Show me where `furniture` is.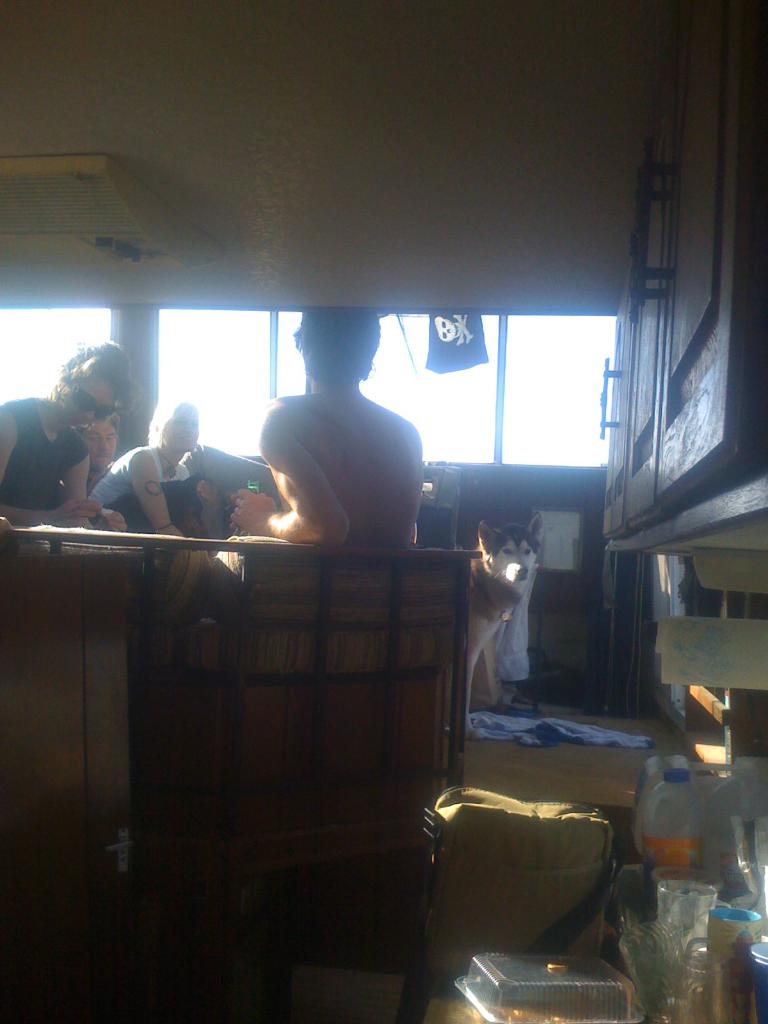
`furniture` is at x1=0, y1=552, x2=137, y2=1023.
